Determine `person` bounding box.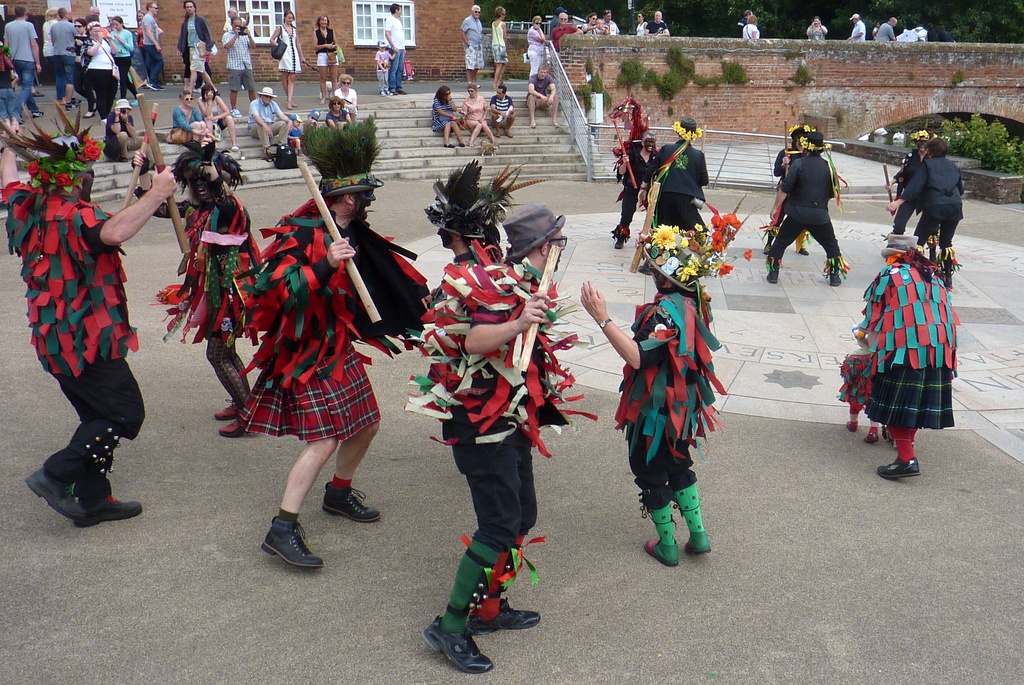
Determined: [460, 4, 484, 92].
